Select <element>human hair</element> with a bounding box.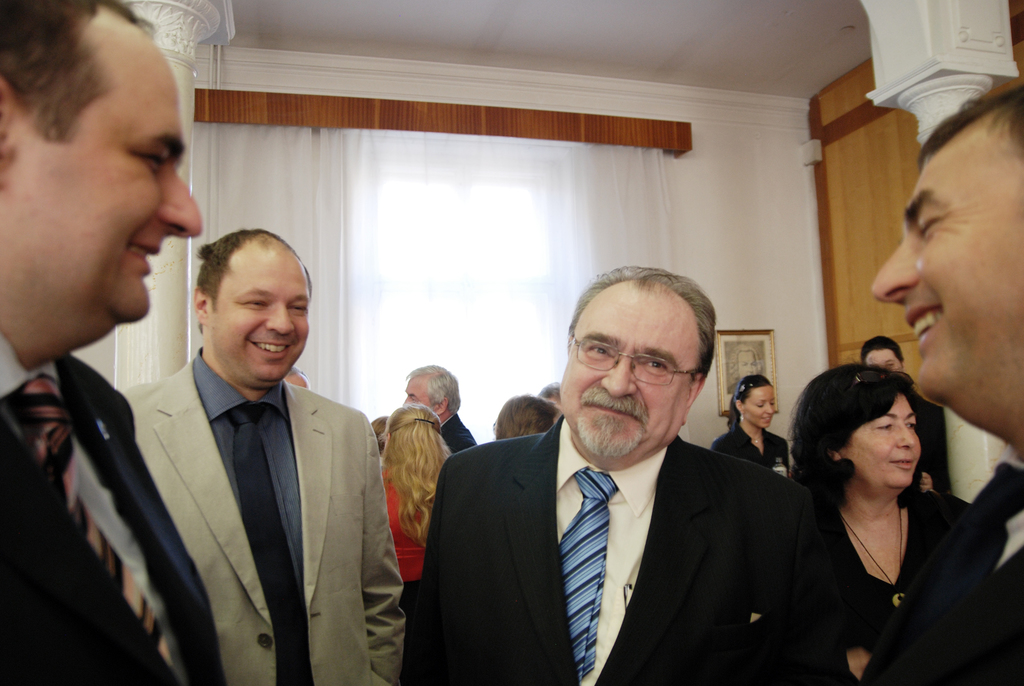
x1=733 y1=377 x2=774 y2=416.
